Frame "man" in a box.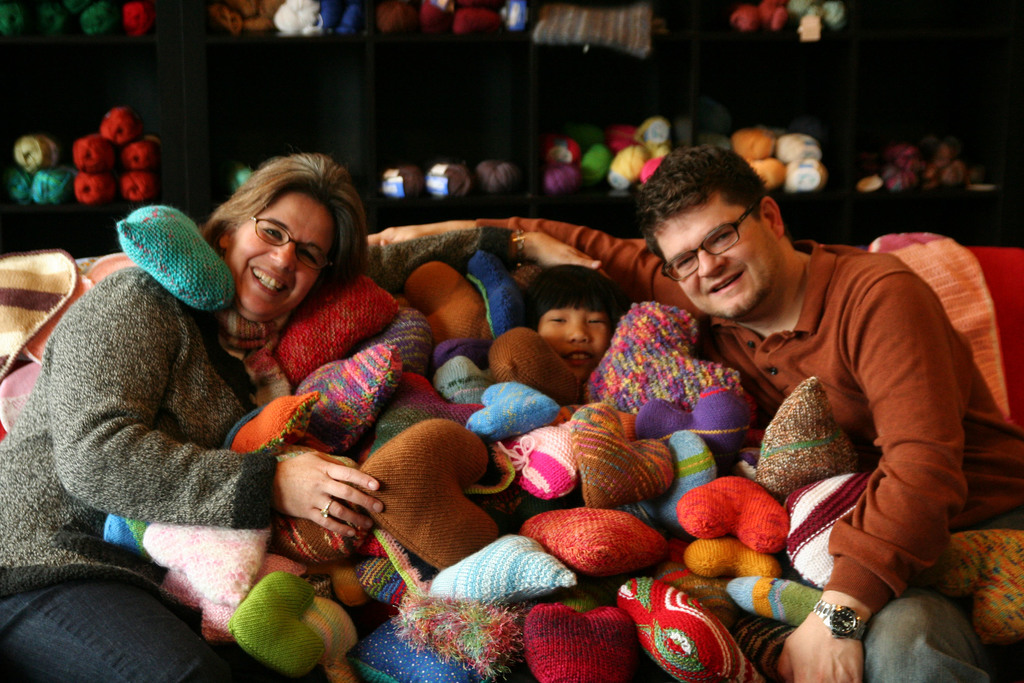
<box>366,142,1023,682</box>.
